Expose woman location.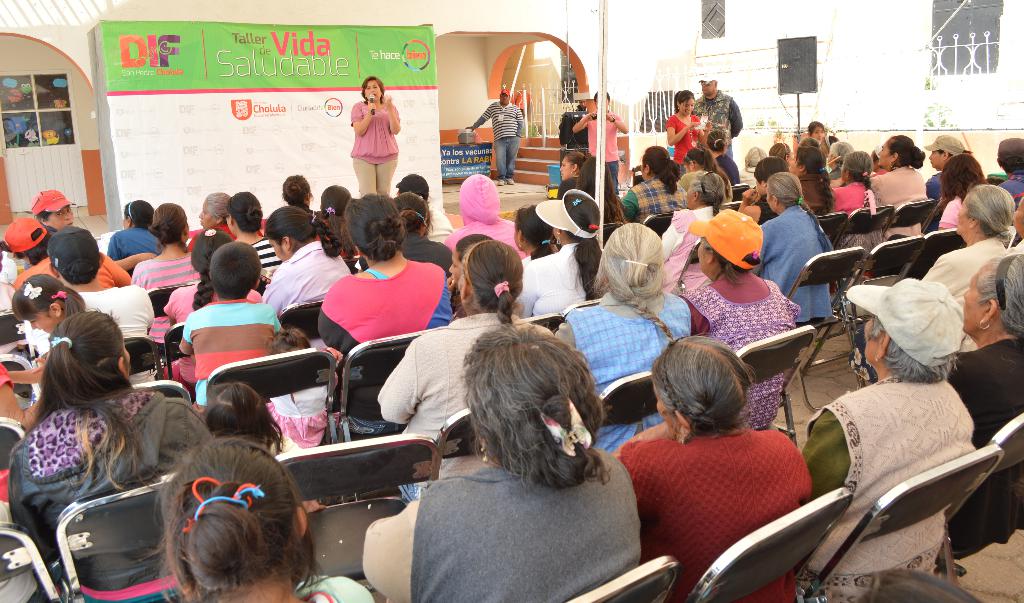
Exposed at [left=319, top=195, right=449, bottom=433].
